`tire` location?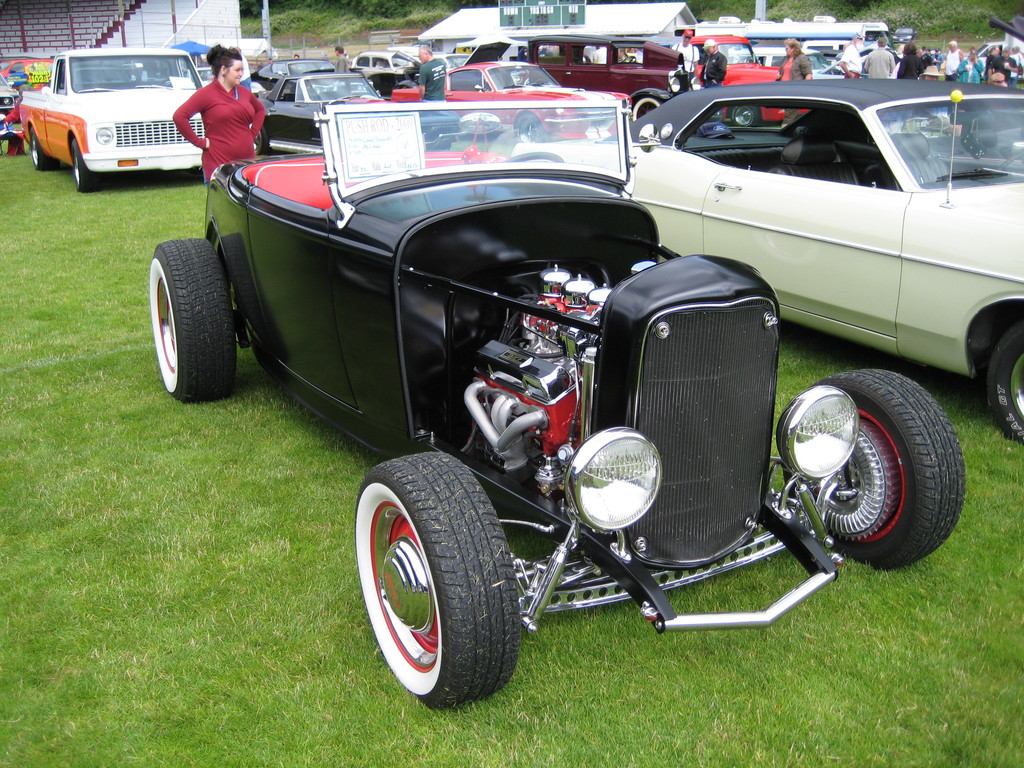
627:89:666:122
